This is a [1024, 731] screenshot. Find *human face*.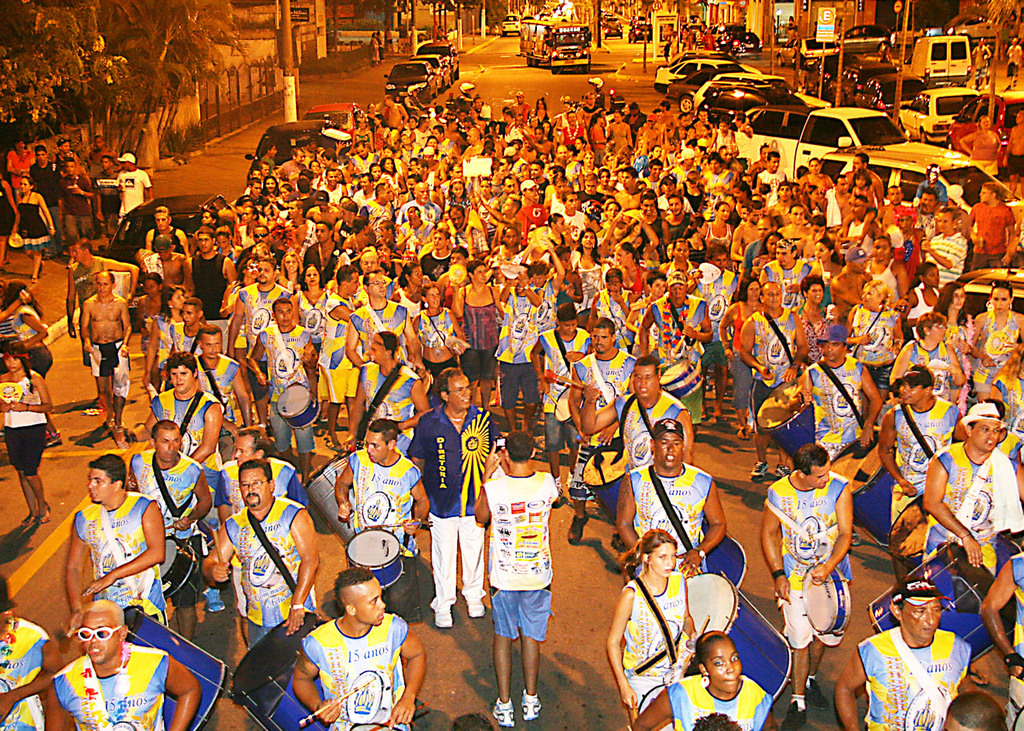
Bounding box: (154,426,181,462).
